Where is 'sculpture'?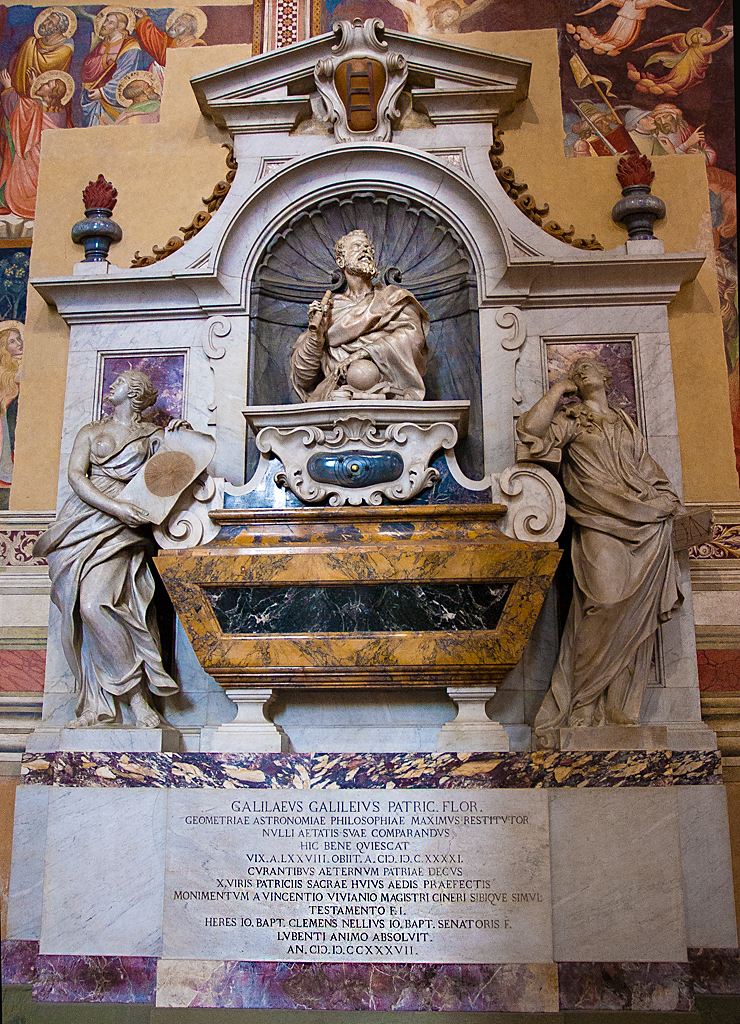
65, 345, 216, 730.
